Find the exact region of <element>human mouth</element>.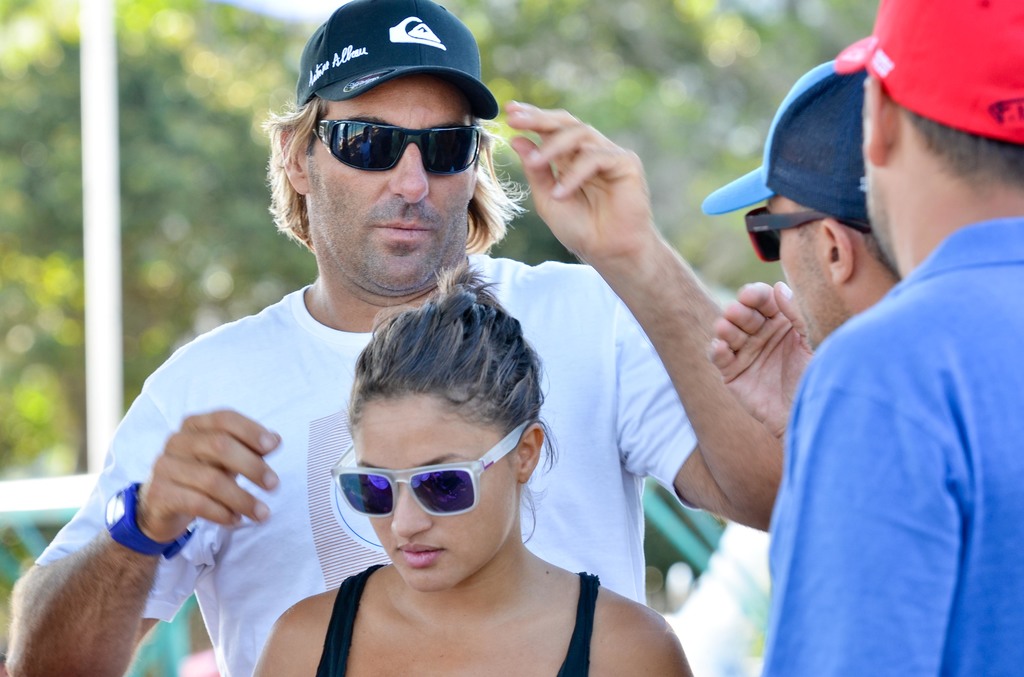
Exact region: left=378, top=223, right=431, bottom=242.
